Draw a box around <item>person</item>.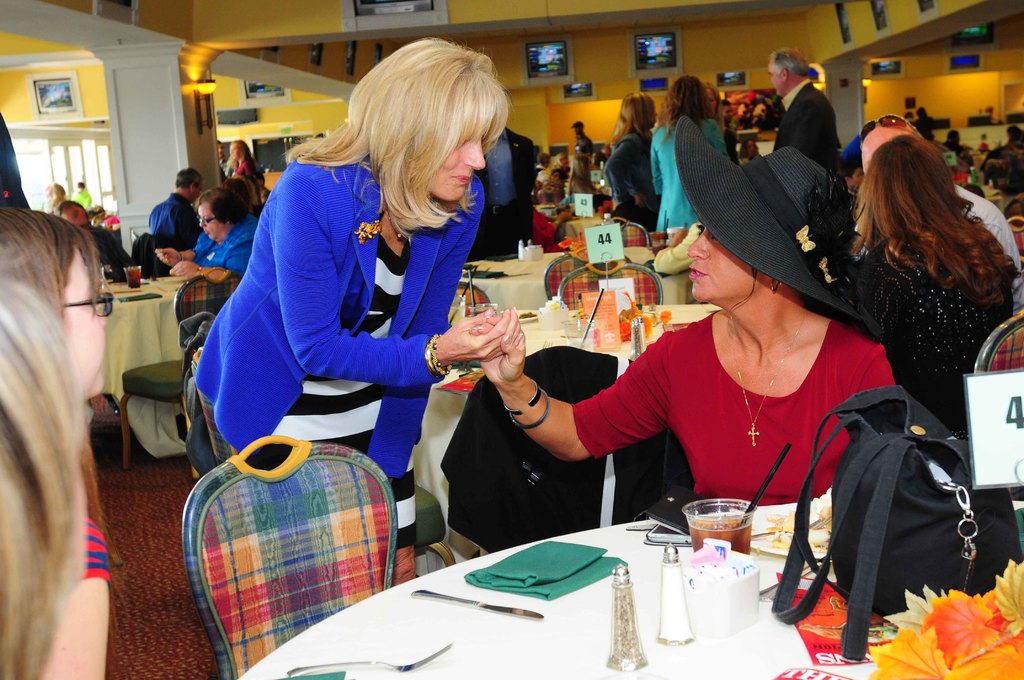
select_region(607, 95, 684, 248).
